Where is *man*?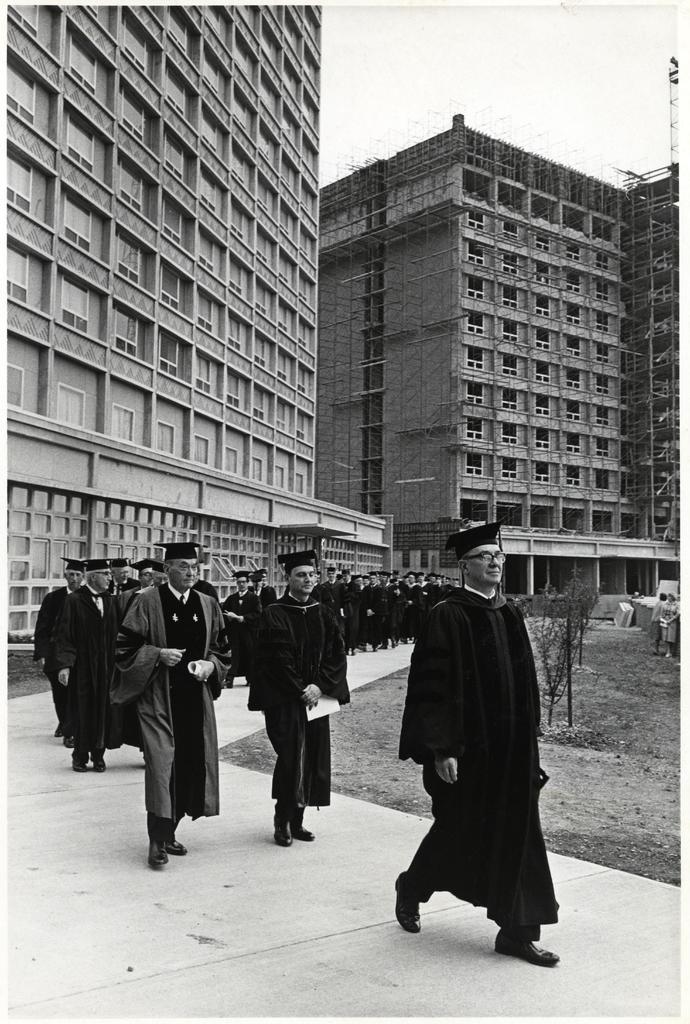
select_region(388, 495, 566, 958).
